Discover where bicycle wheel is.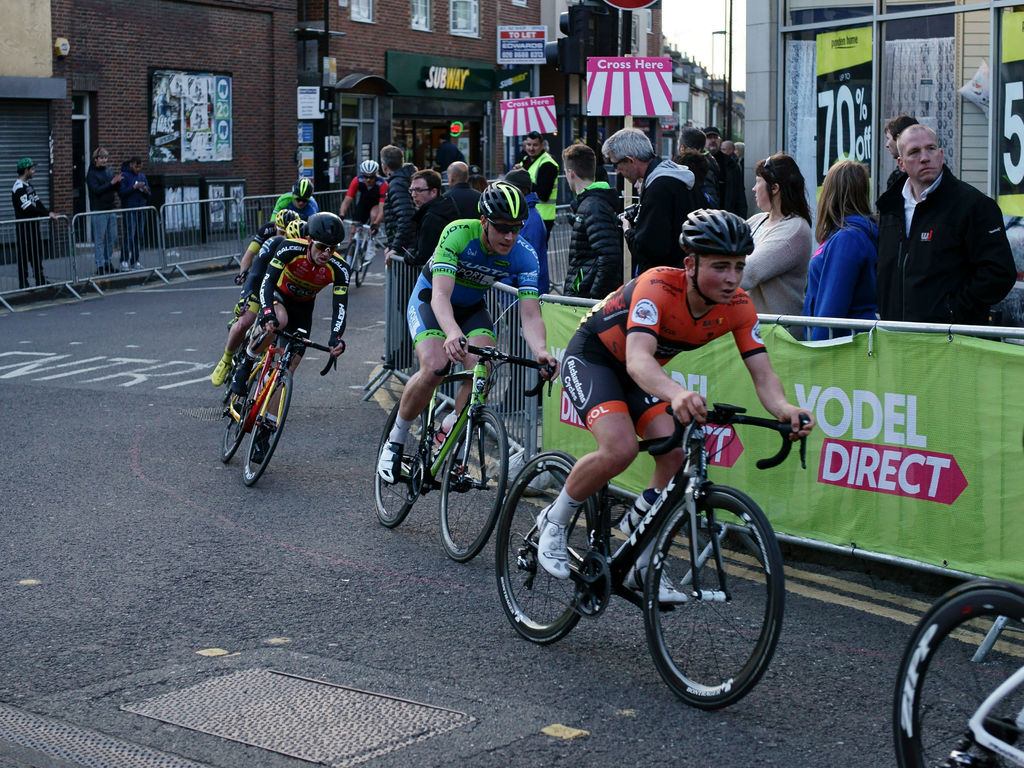
Discovered at select_region(243, 367, 293, 482).
